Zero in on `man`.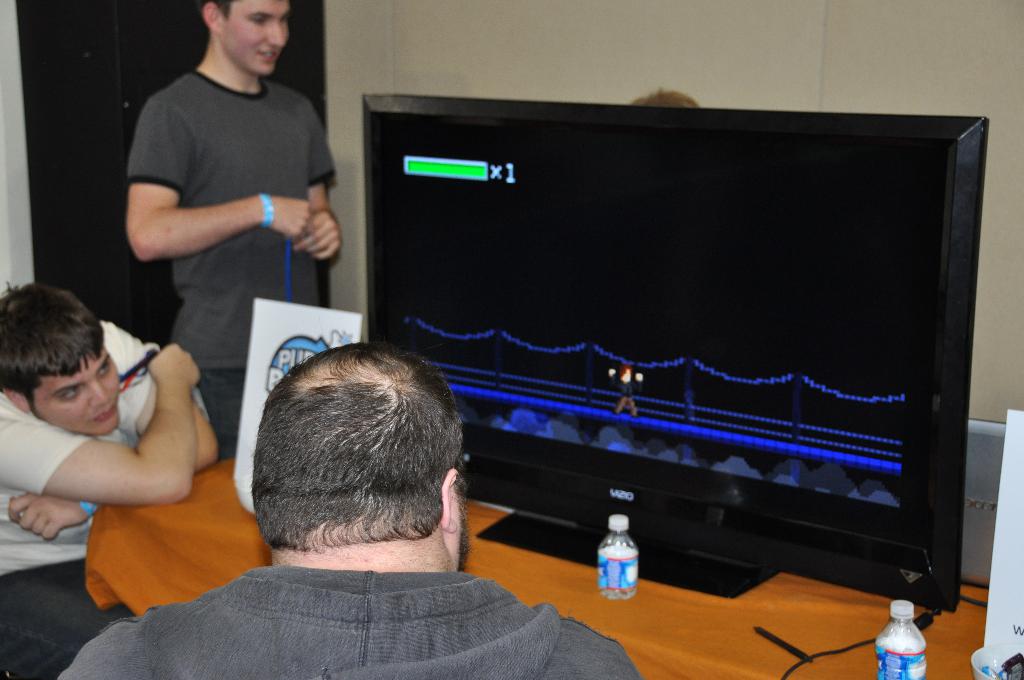
Zeroed in: bbox(0, 282, 218, 663).
